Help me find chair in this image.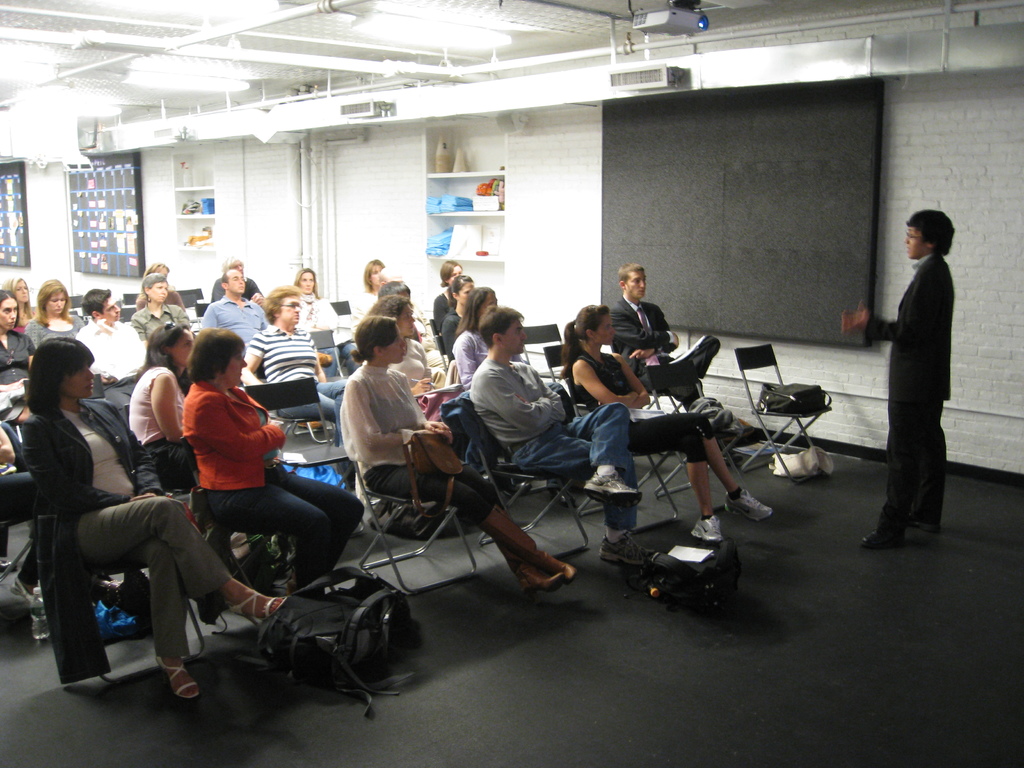
Found it: box=[567, 378, 694, 536].
